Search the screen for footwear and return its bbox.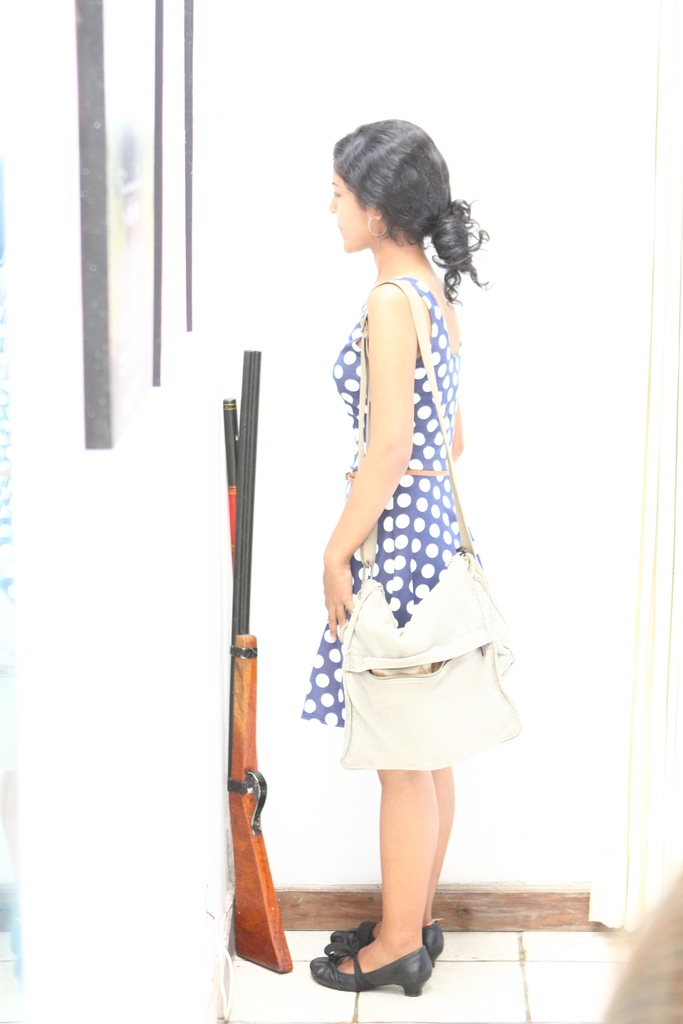
Found: {"left": 314, "top": 938, "right": 451, "bottom": 1005}.
